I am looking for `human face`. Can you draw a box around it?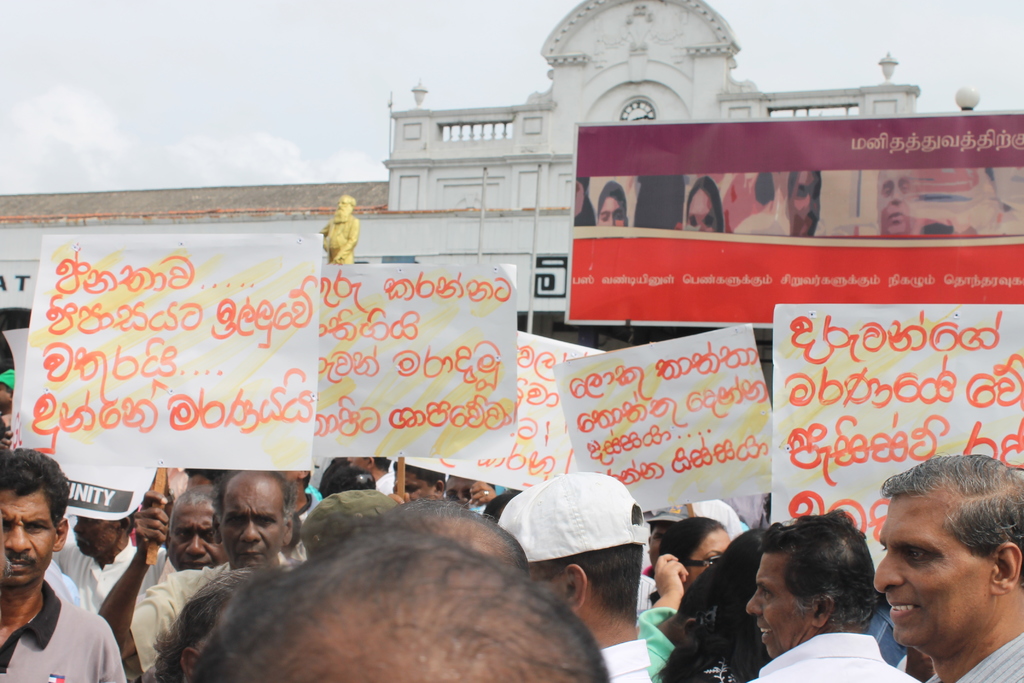
Sure, the bounding box is detection(790, 168, 819, 233).
